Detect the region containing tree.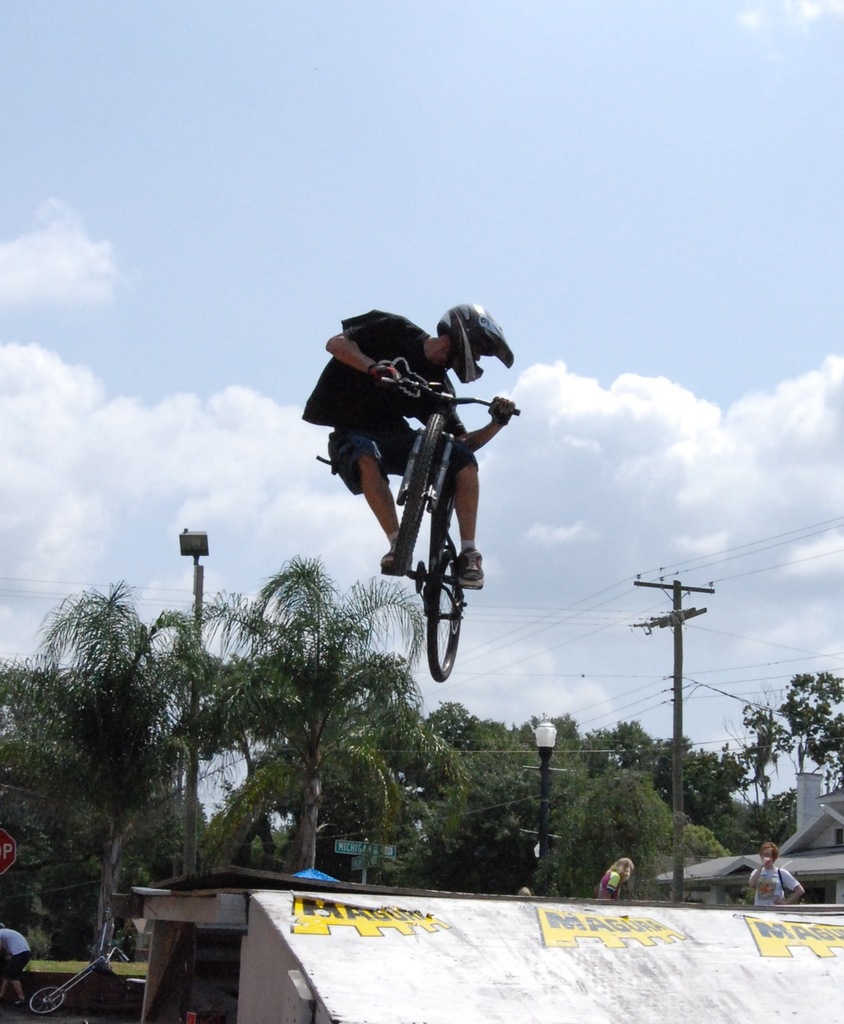
Rect(430, 687, 794, 906).
